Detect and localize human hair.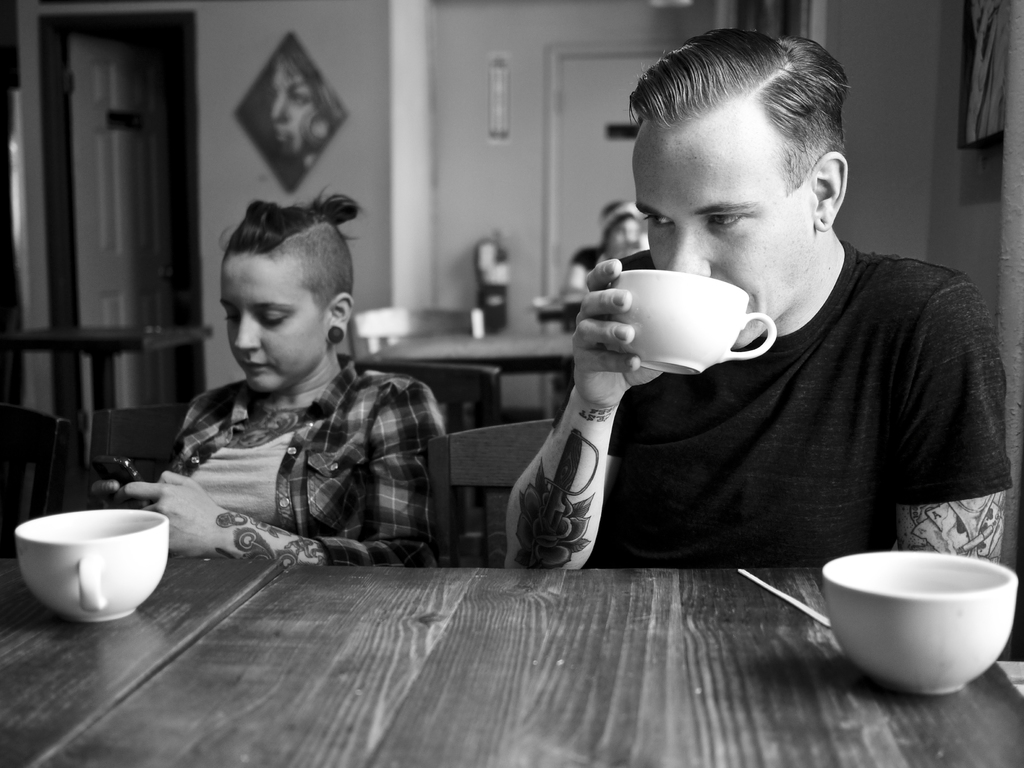
Localized at <region>276, 46, 346, 145</region>.
